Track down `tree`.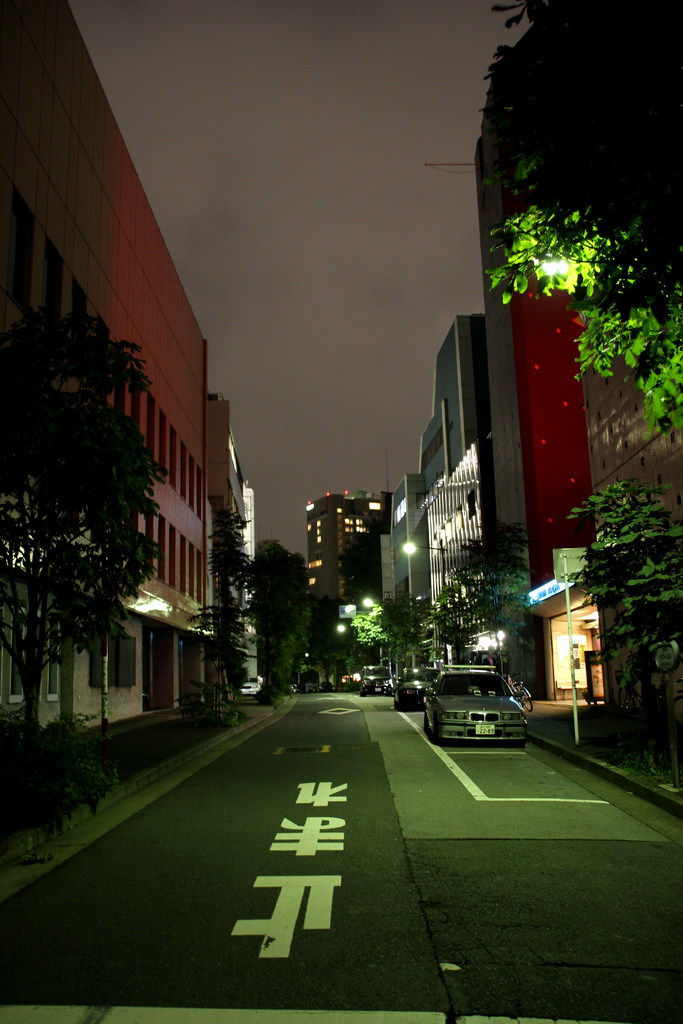
Tracked to bbox=[475, 1, 682, 451].
